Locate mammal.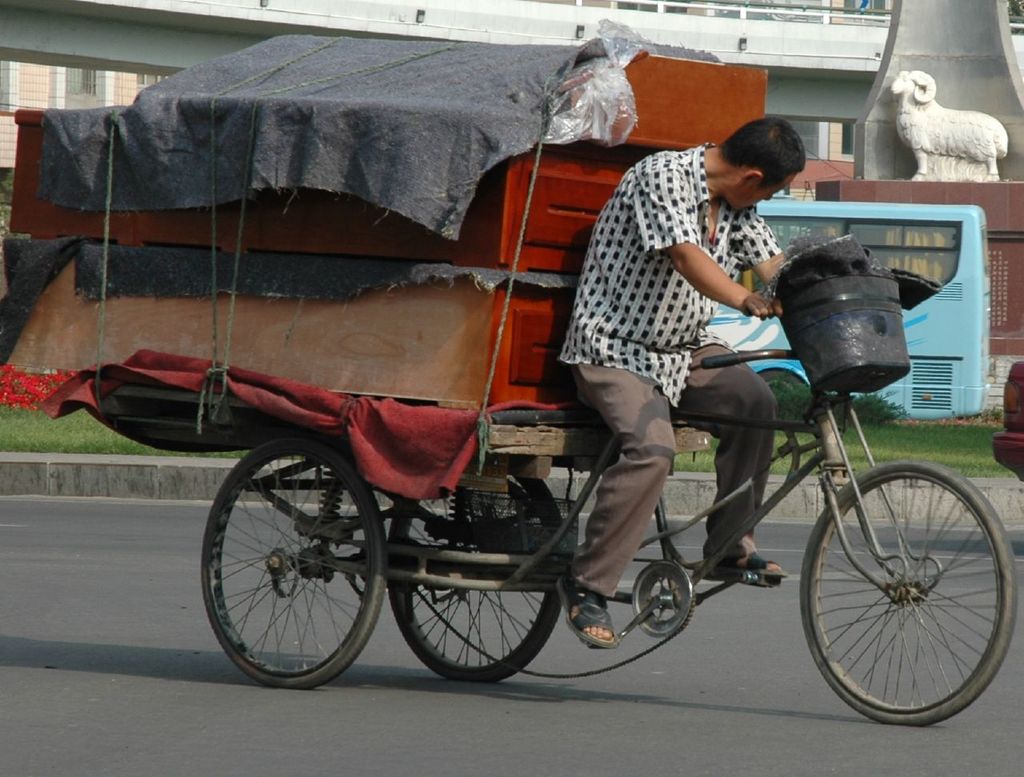
Bounding box: [left=562, top=118, right=810, bottom=653].
